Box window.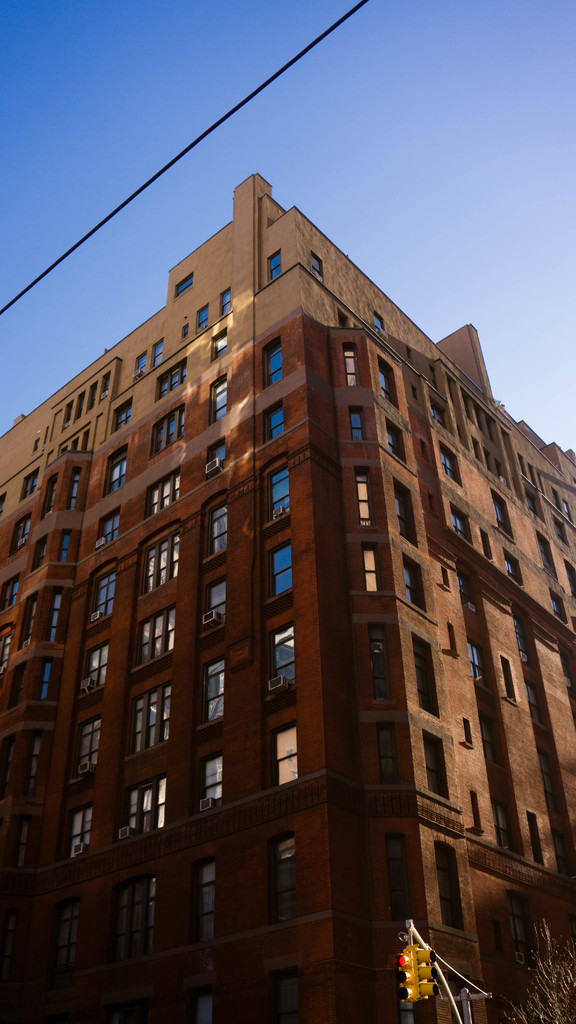
(95,509,120,538).
